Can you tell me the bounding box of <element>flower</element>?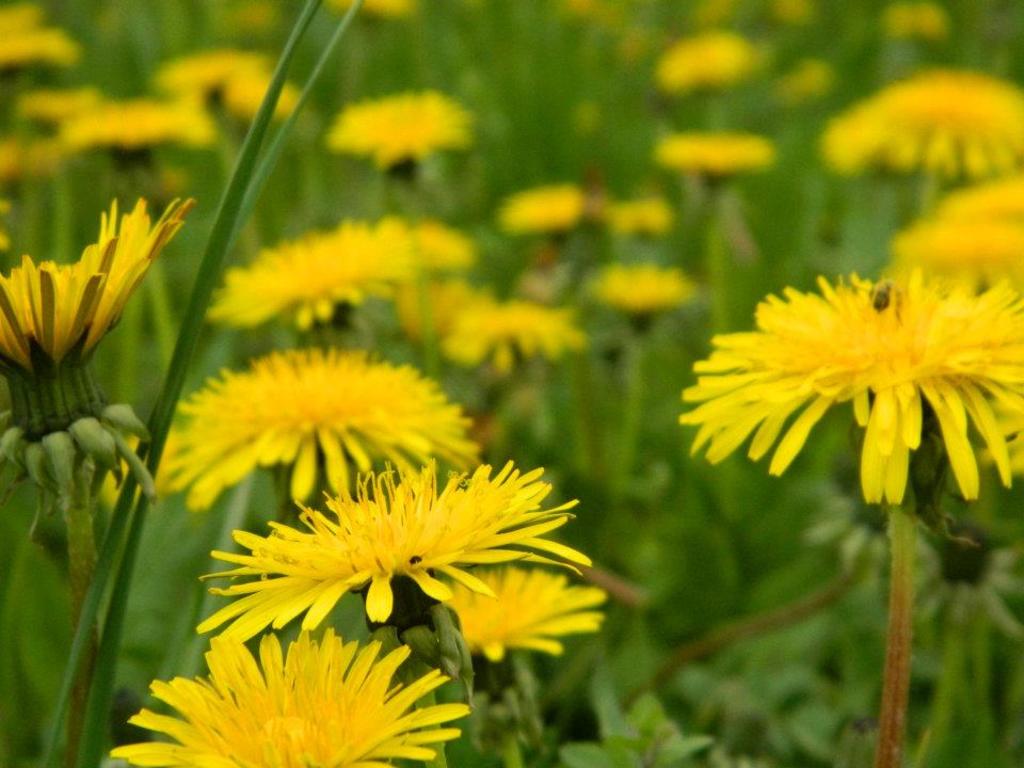
656 33 758 96.
